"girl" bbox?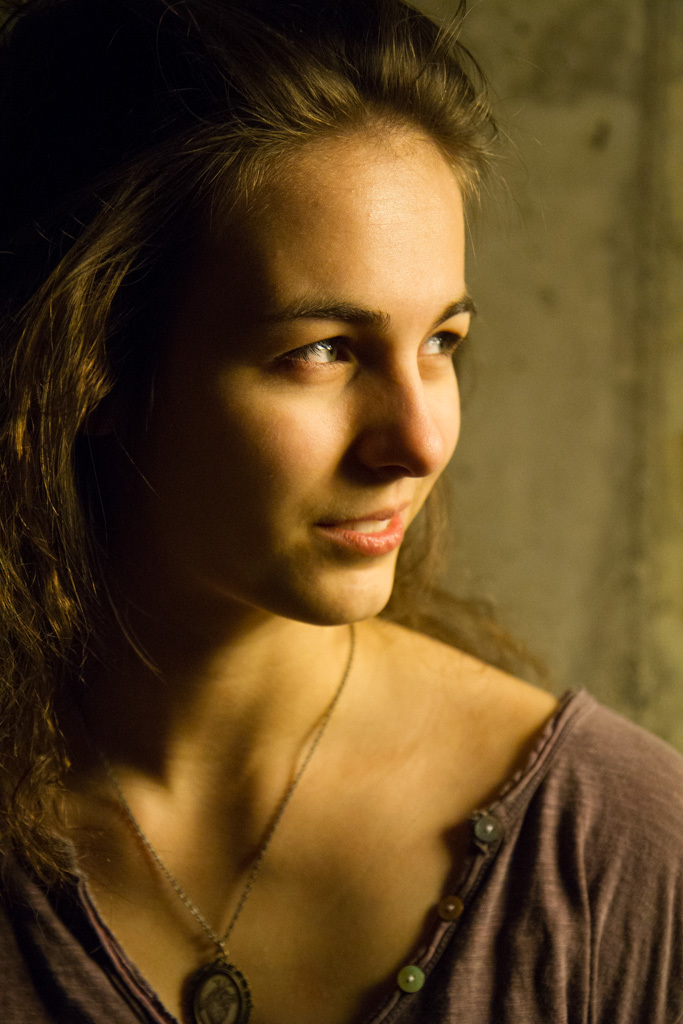
bbox=[0, 10, 591, 1023]
